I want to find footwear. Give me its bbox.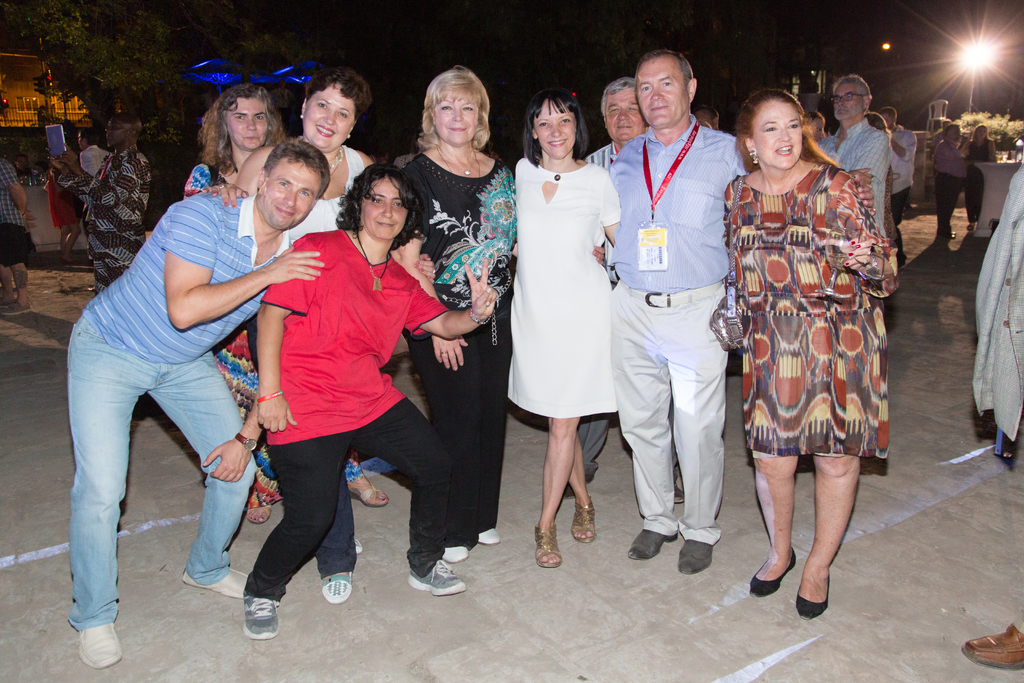
box=[347, 472, 387, 508].
